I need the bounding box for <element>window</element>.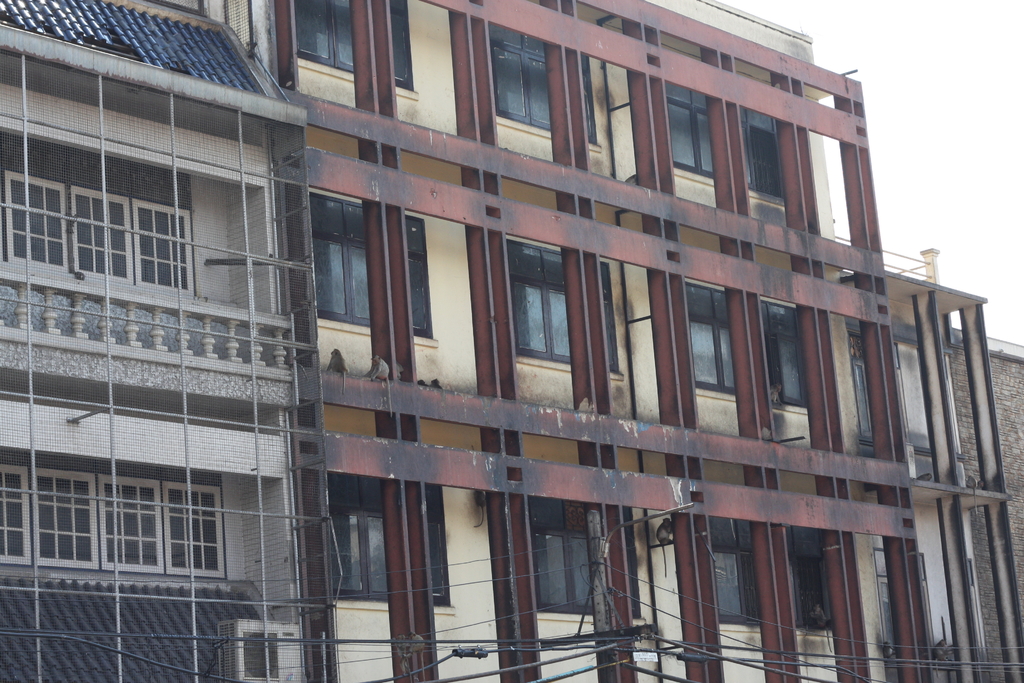
Here it is: (x1=598, y1=259, x2=621, y2=372).
